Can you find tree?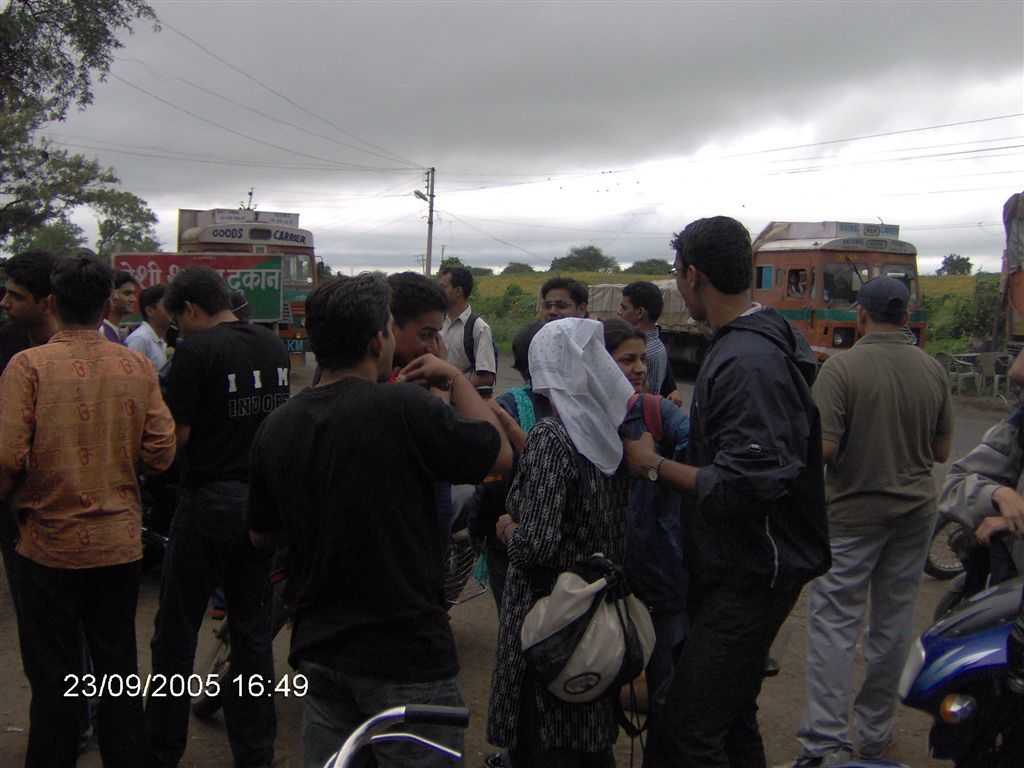
Yes, bounding box: 0 143 169 268.
